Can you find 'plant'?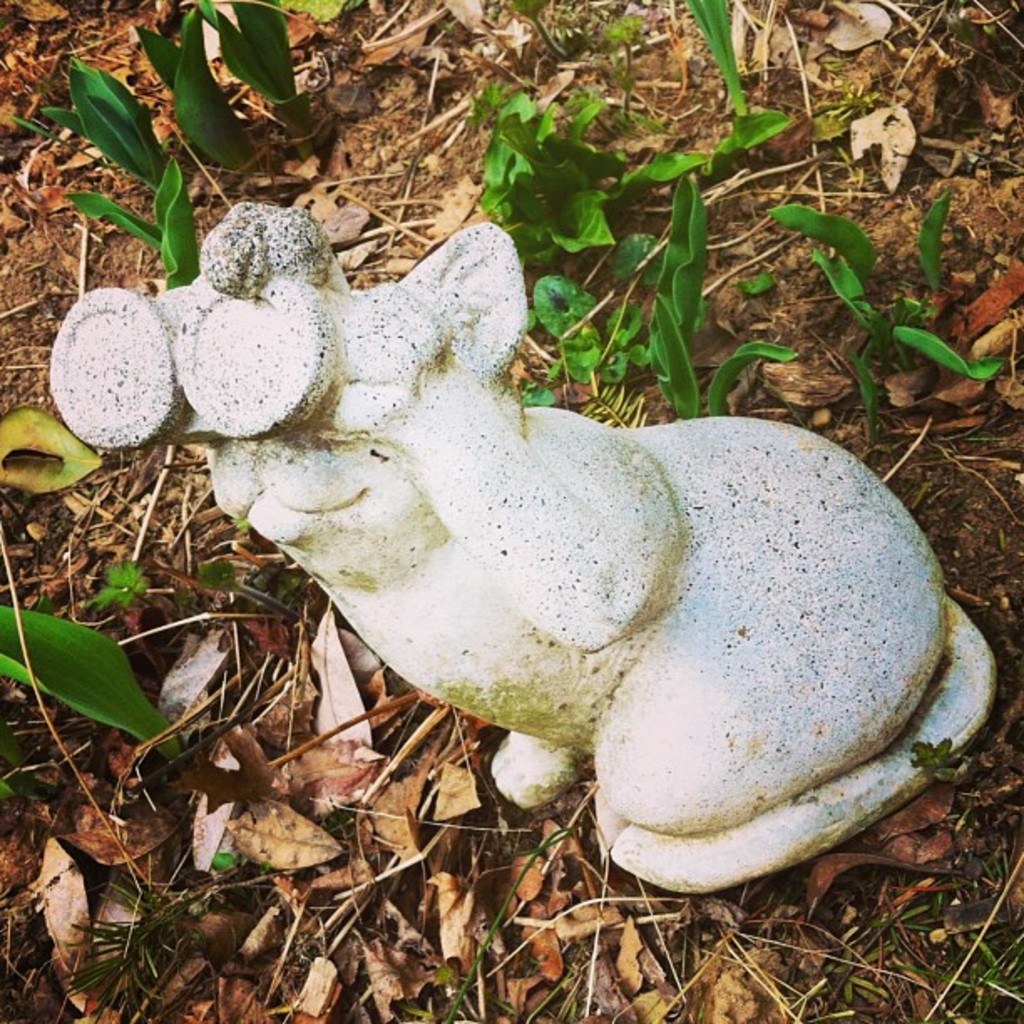
Yes, bounding box: l=776, t=202, r=1004, b=435.
